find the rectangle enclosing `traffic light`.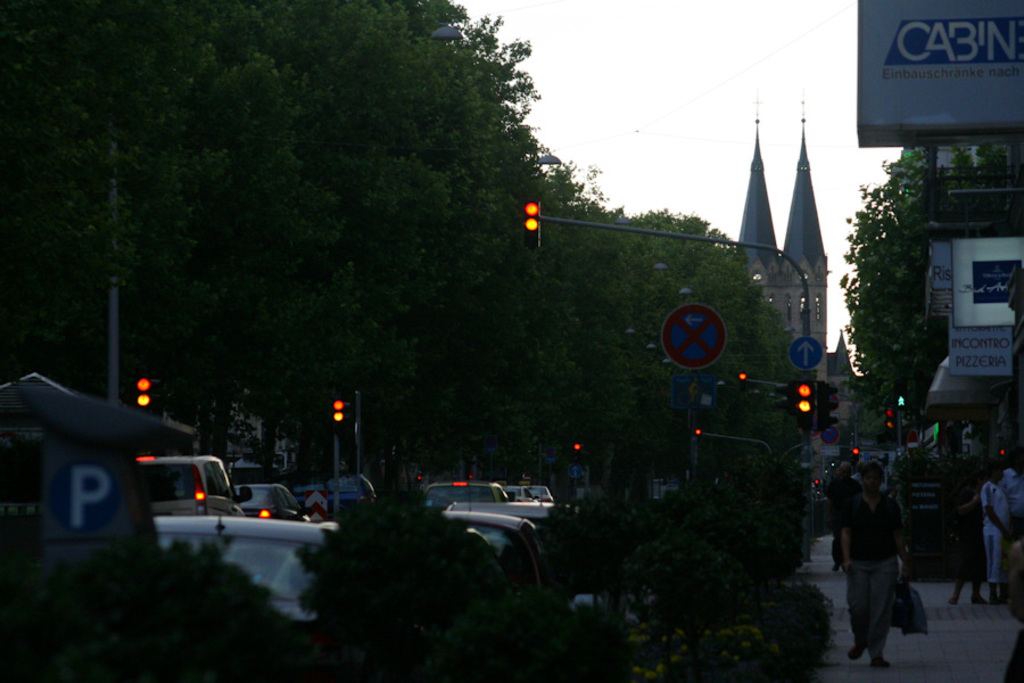
[694, 427, 702, 442].
